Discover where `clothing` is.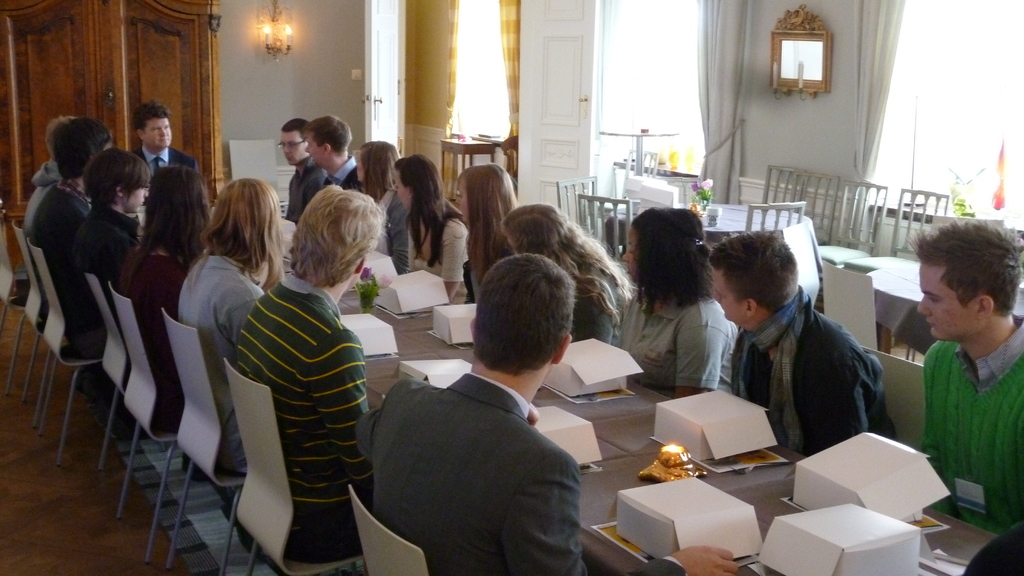
Discovered at box(358, 369, 689, 575).
